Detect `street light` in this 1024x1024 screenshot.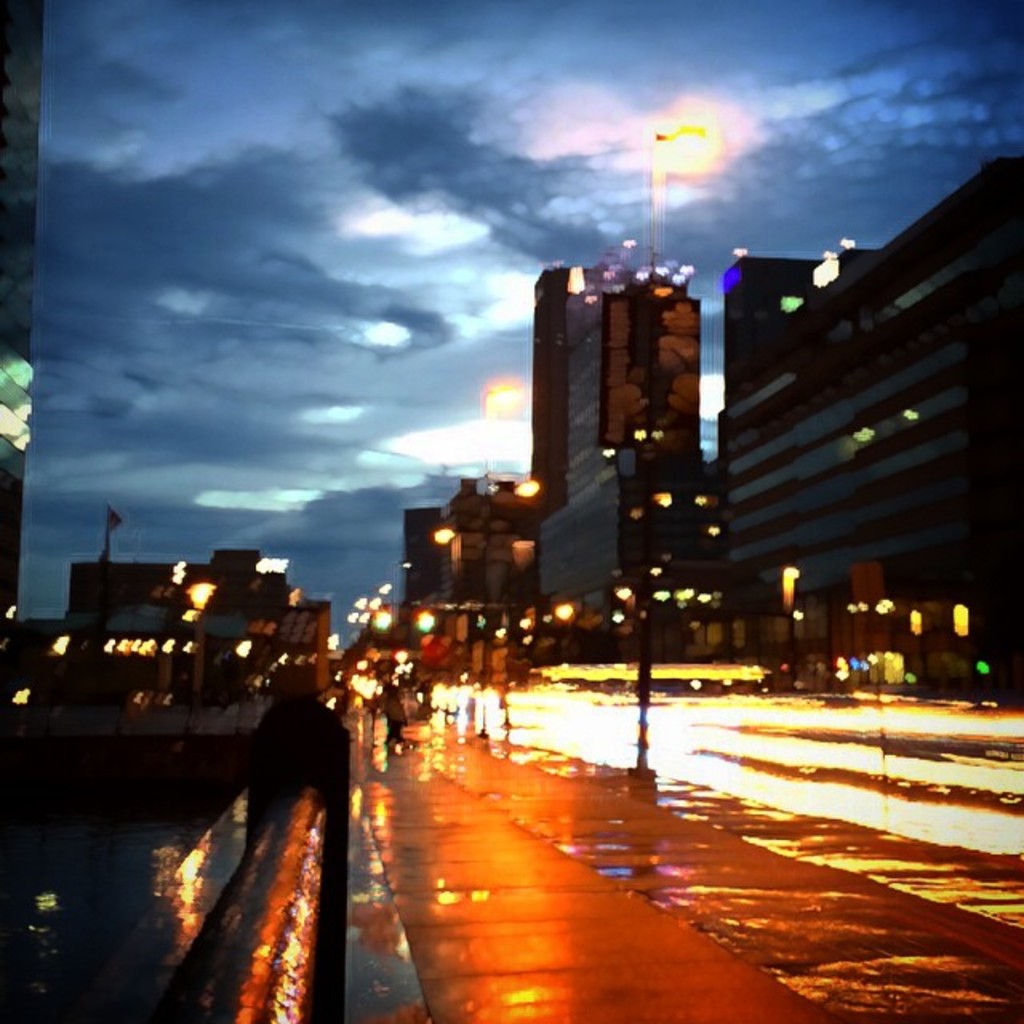
Detection: 635/130/715/786.
